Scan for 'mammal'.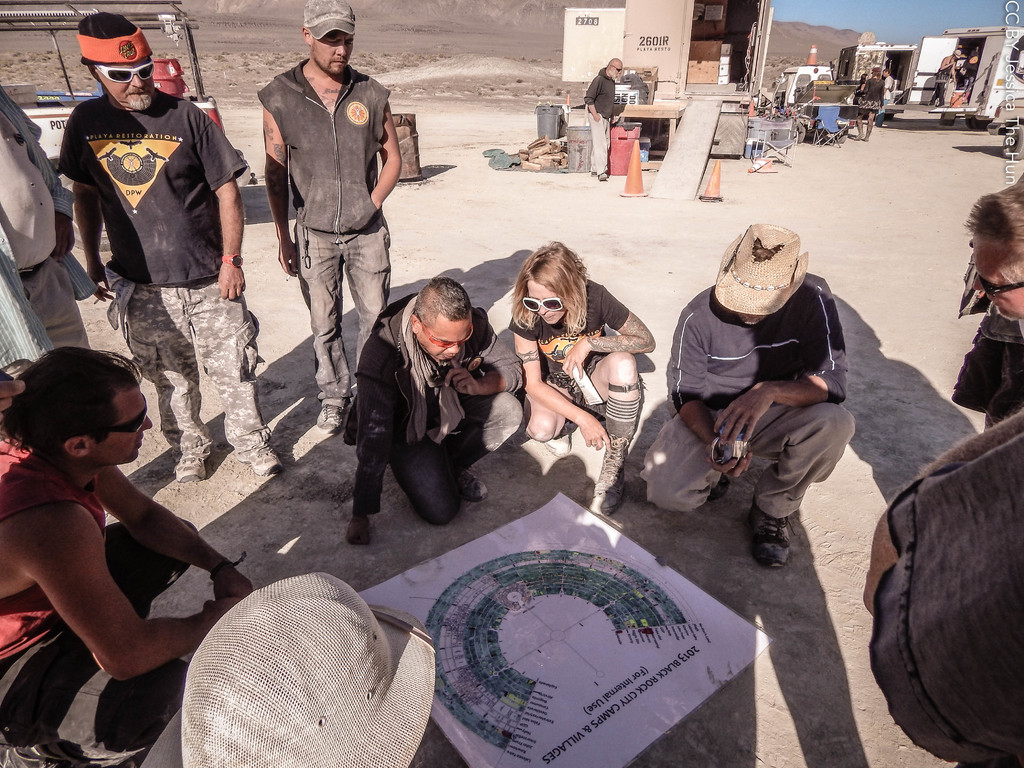
Scan result: x1=928 y1=49 x2=959 y2=108.
